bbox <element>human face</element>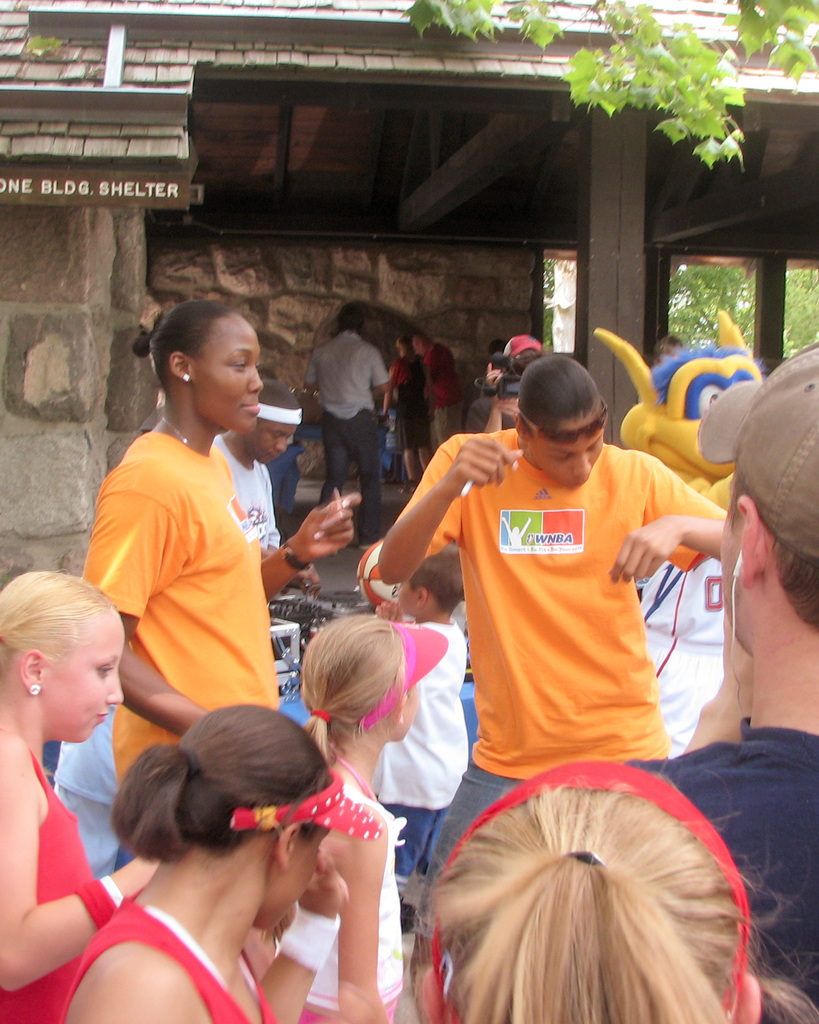
crop(724, 476, 749, 653)
